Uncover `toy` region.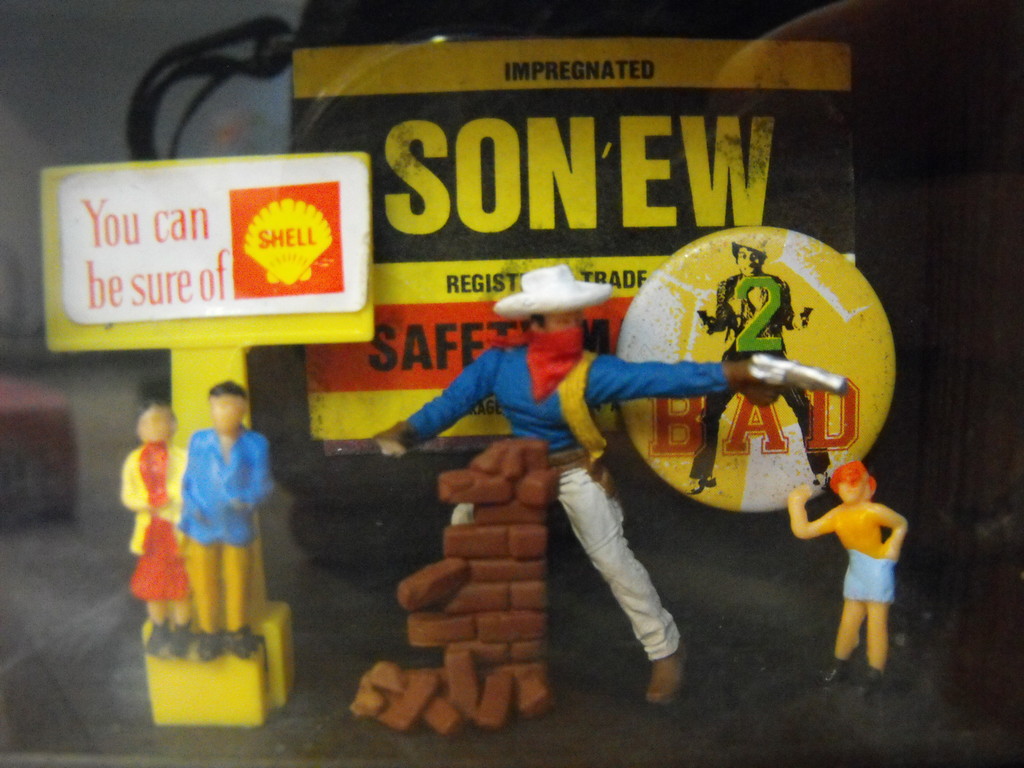
Uncovered: box=[685, 237, 837, 499].
